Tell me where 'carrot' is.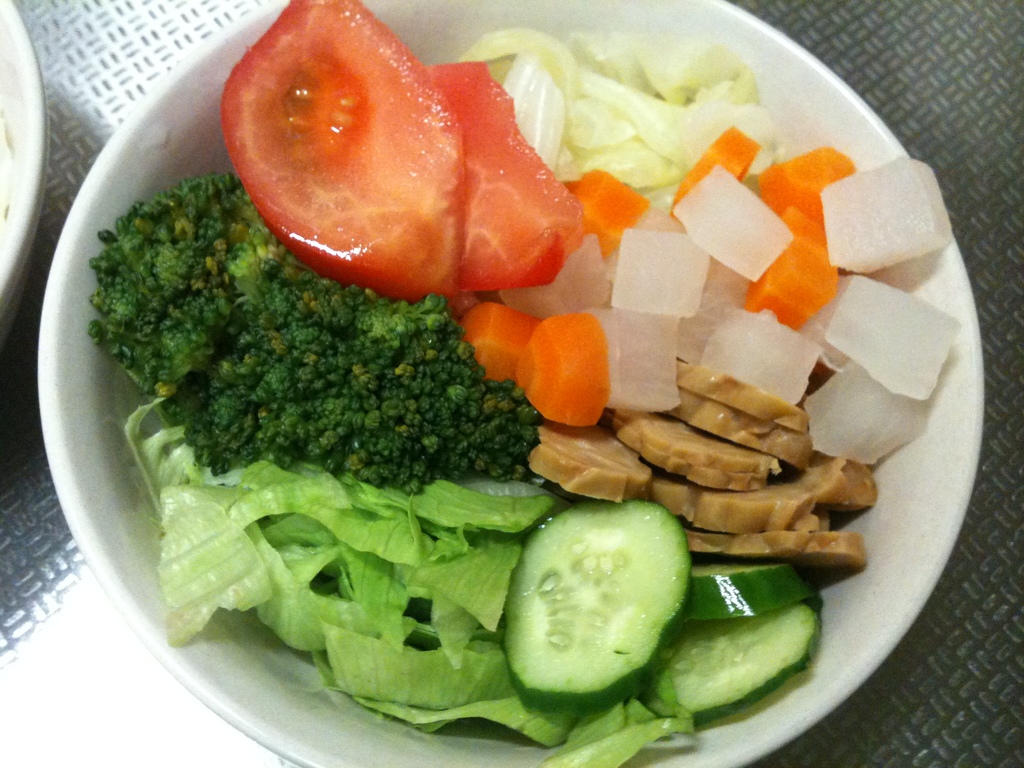
'carrot' is at BBox(758, 143, 858, 218).
